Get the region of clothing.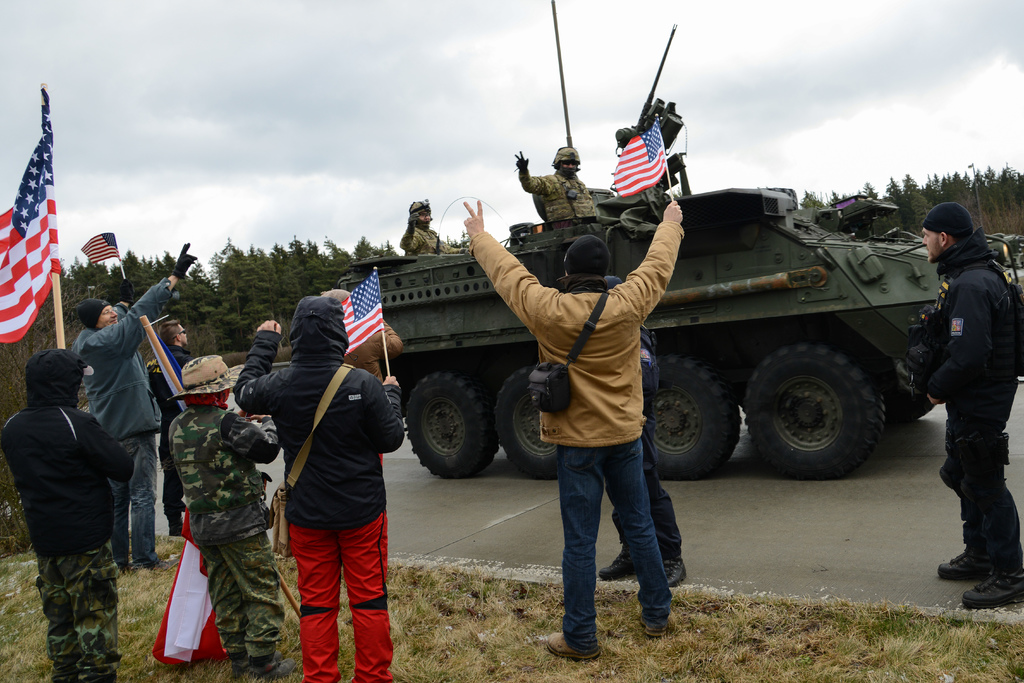
detection(0, 352, 133, 682).
